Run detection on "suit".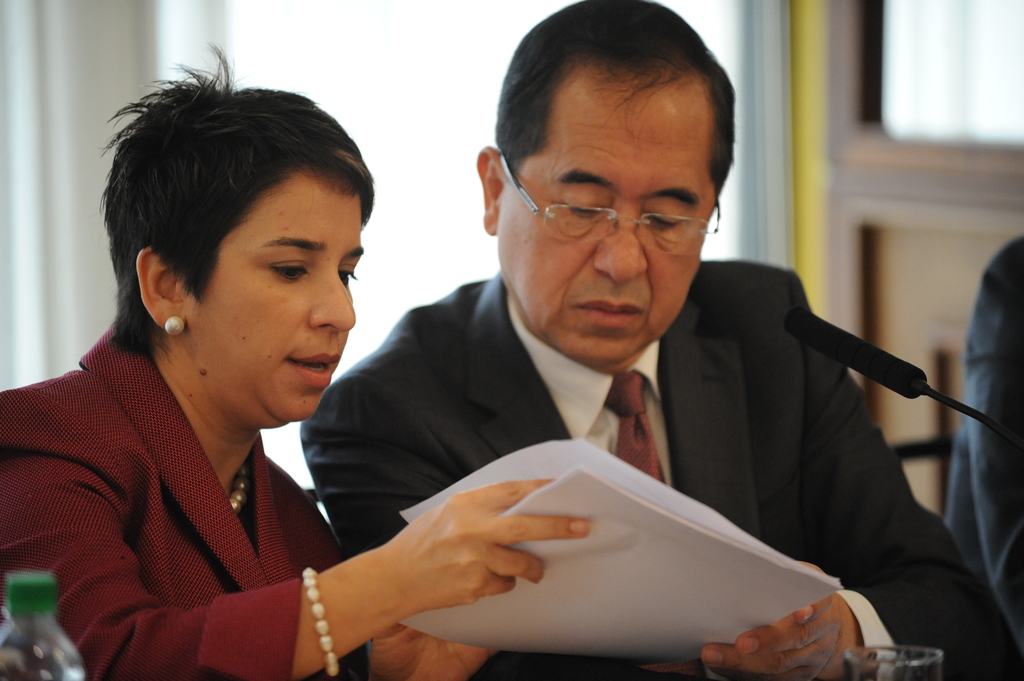
Result: <bbox>299, 257, 1023, 680</bbox>.
